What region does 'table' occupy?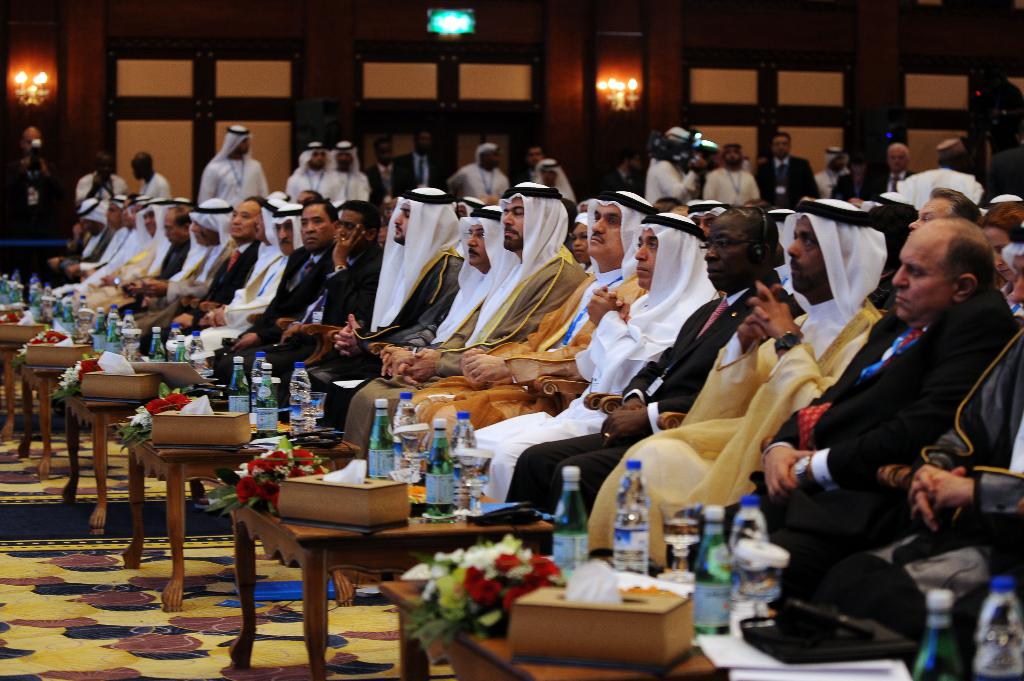
l=15, t=347, r=113, b=473.
